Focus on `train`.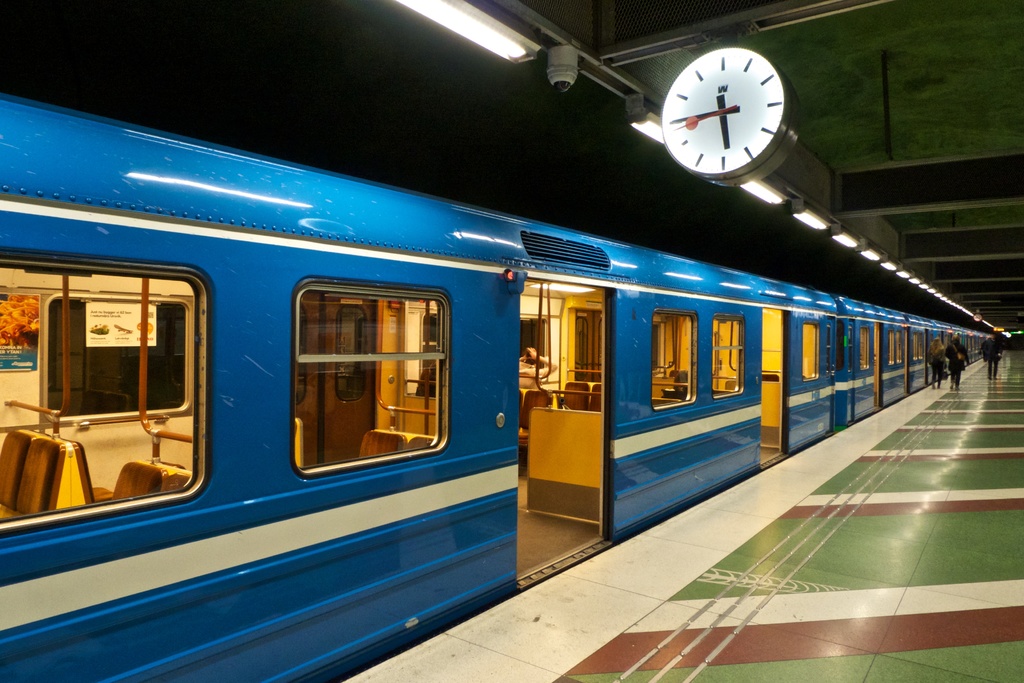
Focused at [0, 87, 989, 681].
